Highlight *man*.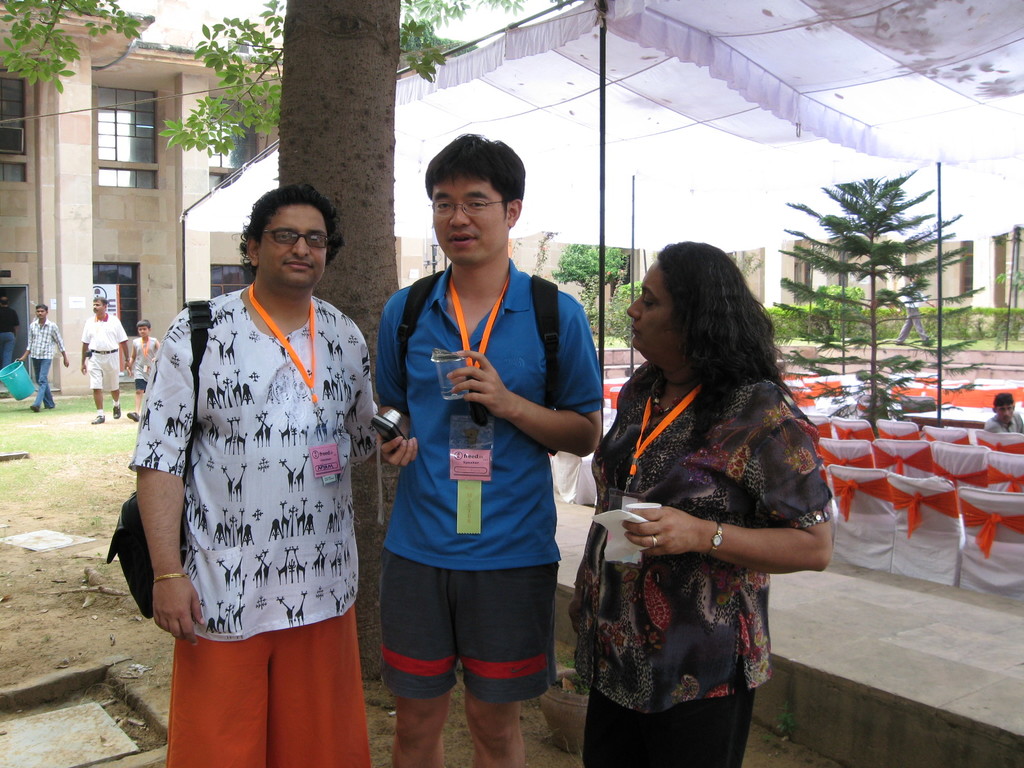
Highlighted region: <box>77,296,129,427</box>.
